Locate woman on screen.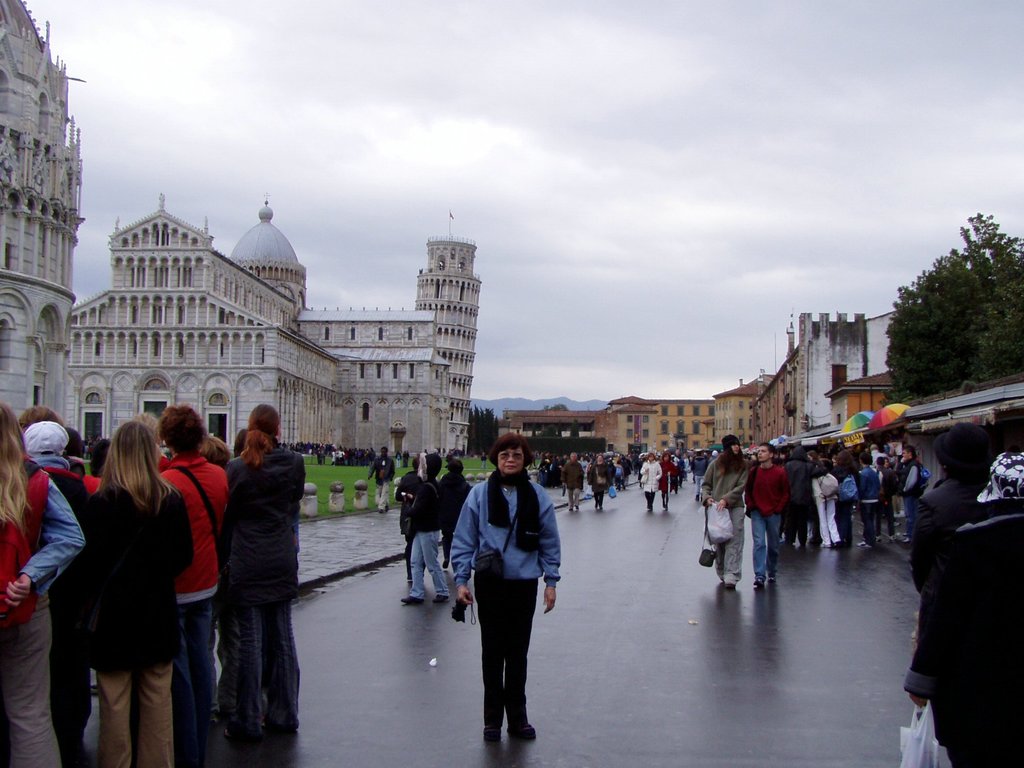
On screen at {"left": 638, "top": 452, "right": 660, "bottom": 512}.
